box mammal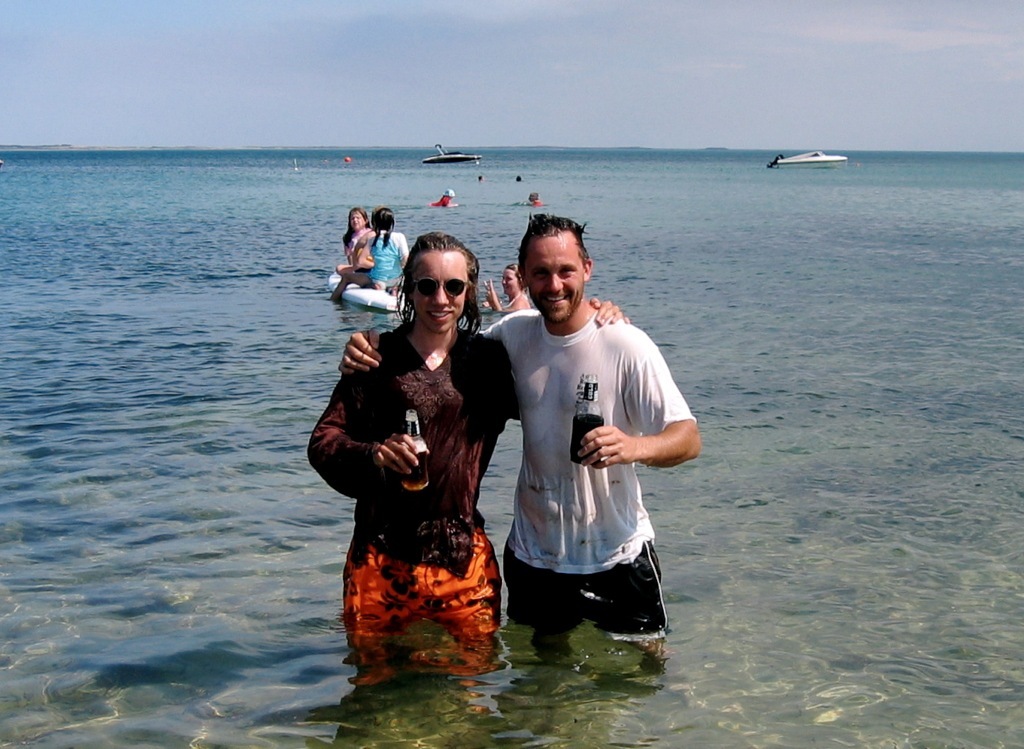
select_region(511, 175, 523, 180)
